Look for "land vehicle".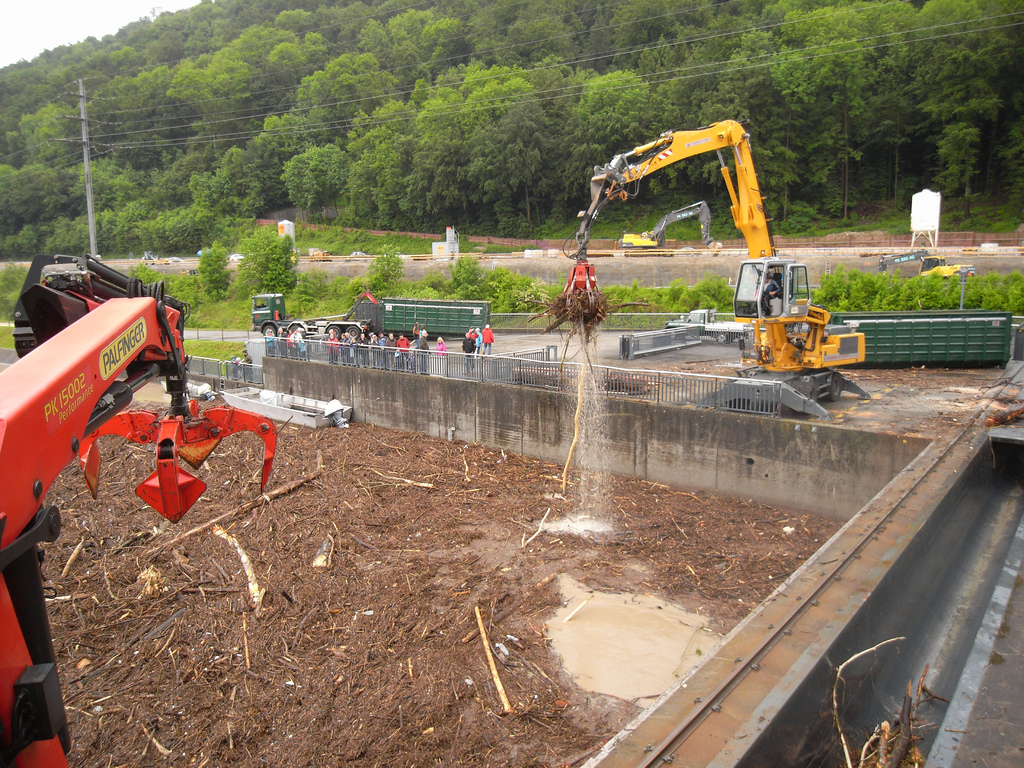
Found: 1,252,279,766.
